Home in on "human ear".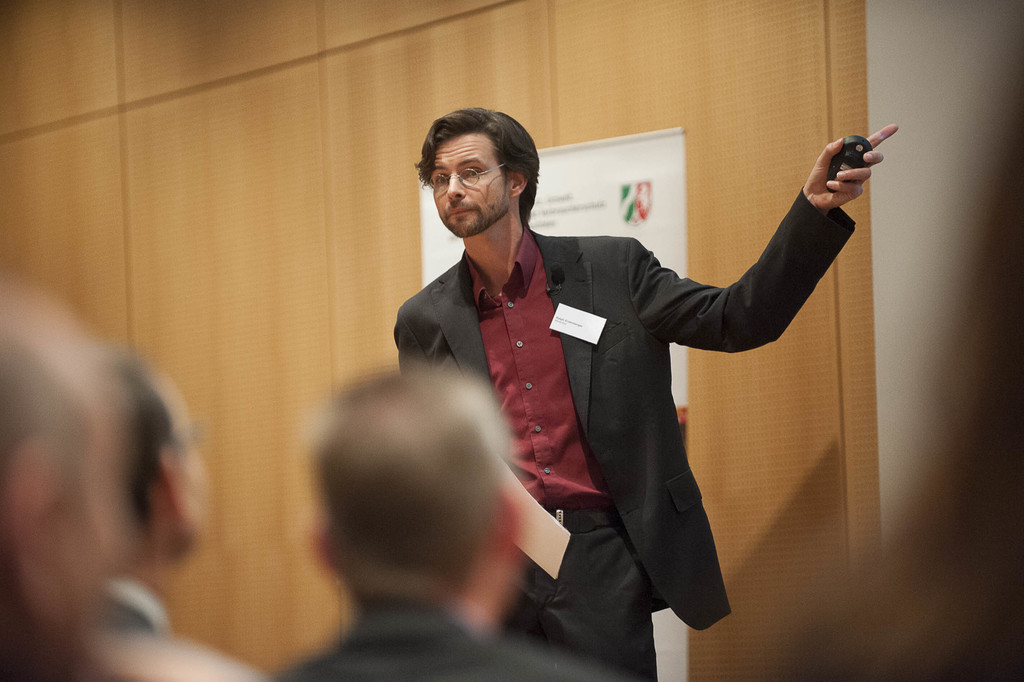
Homed in at locate(497, 478, 525, 549).
